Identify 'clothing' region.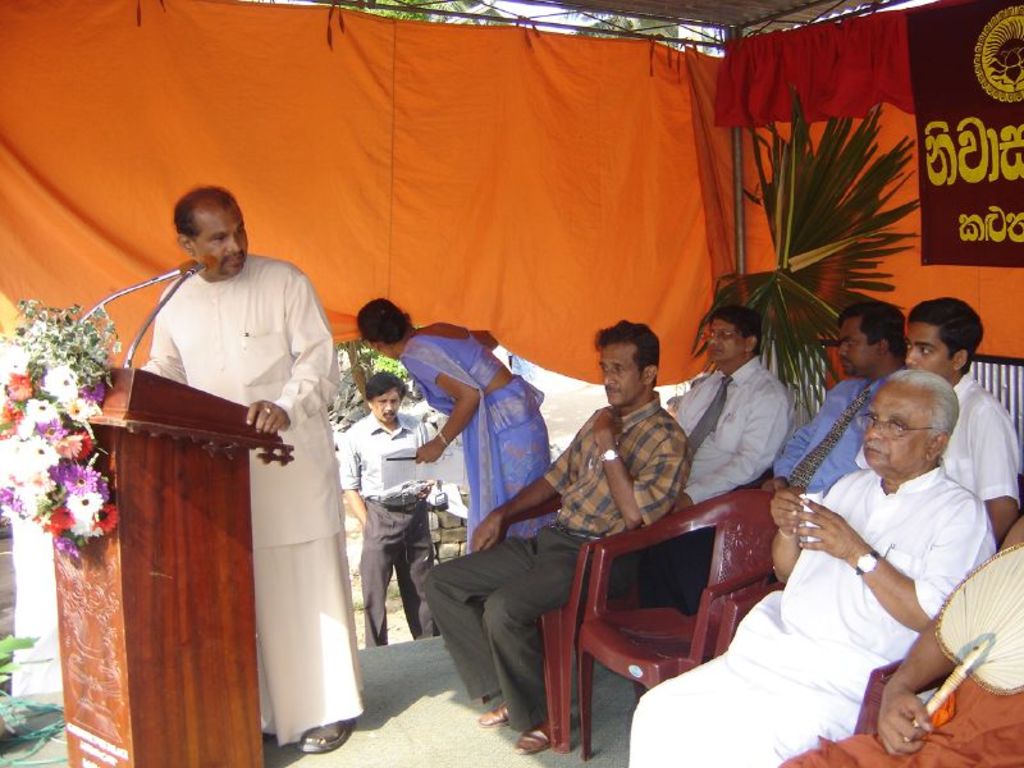
Region: 664,349,805,518.
